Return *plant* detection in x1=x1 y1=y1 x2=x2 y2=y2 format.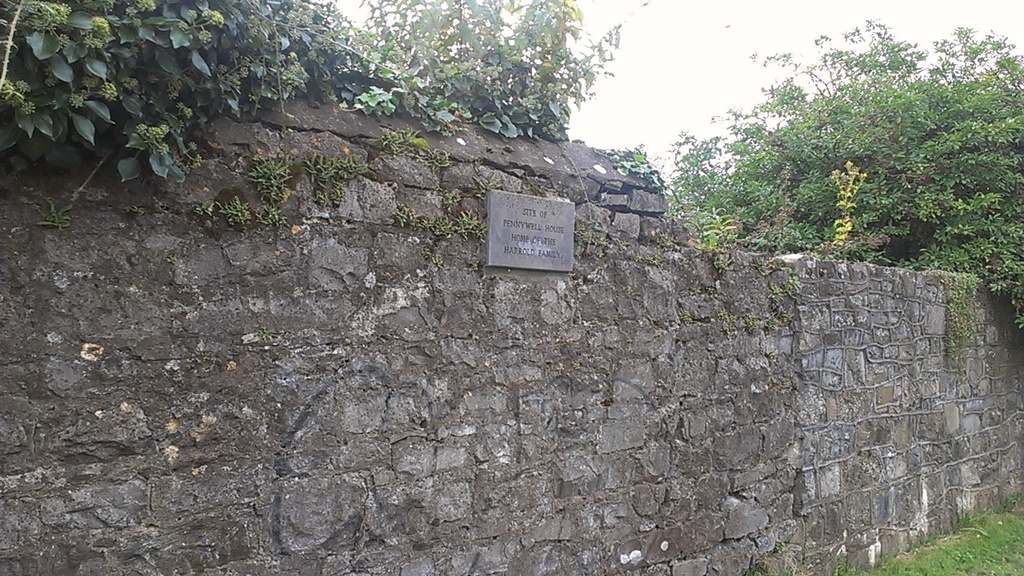
x1=754 y1=248 x2=770 y2=279.
